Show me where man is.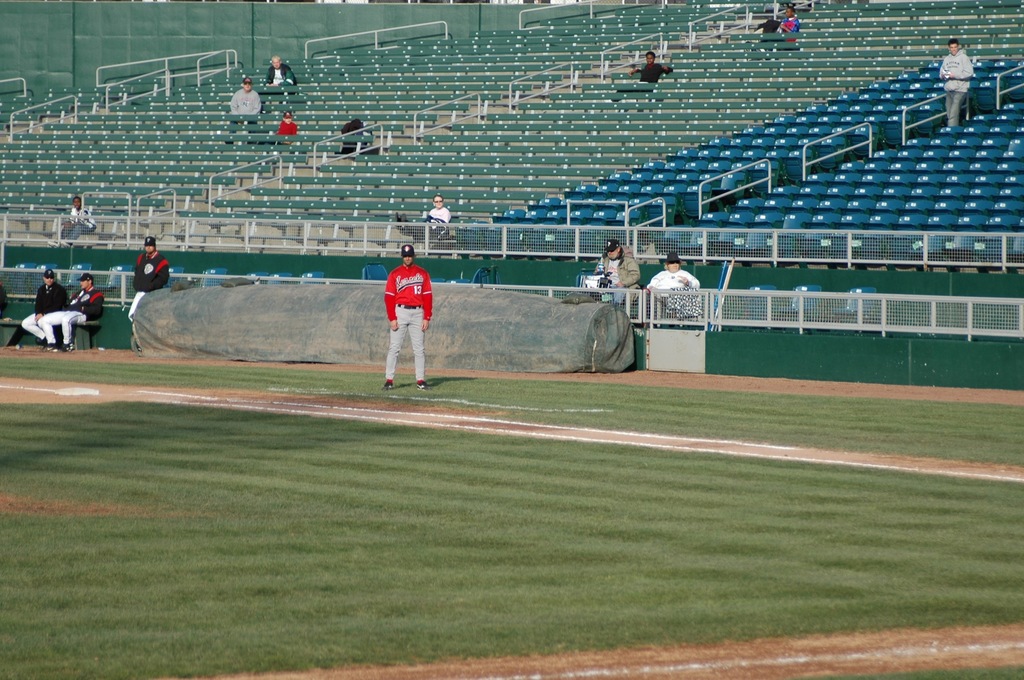
man is at box(227, 77, 263, 118).
